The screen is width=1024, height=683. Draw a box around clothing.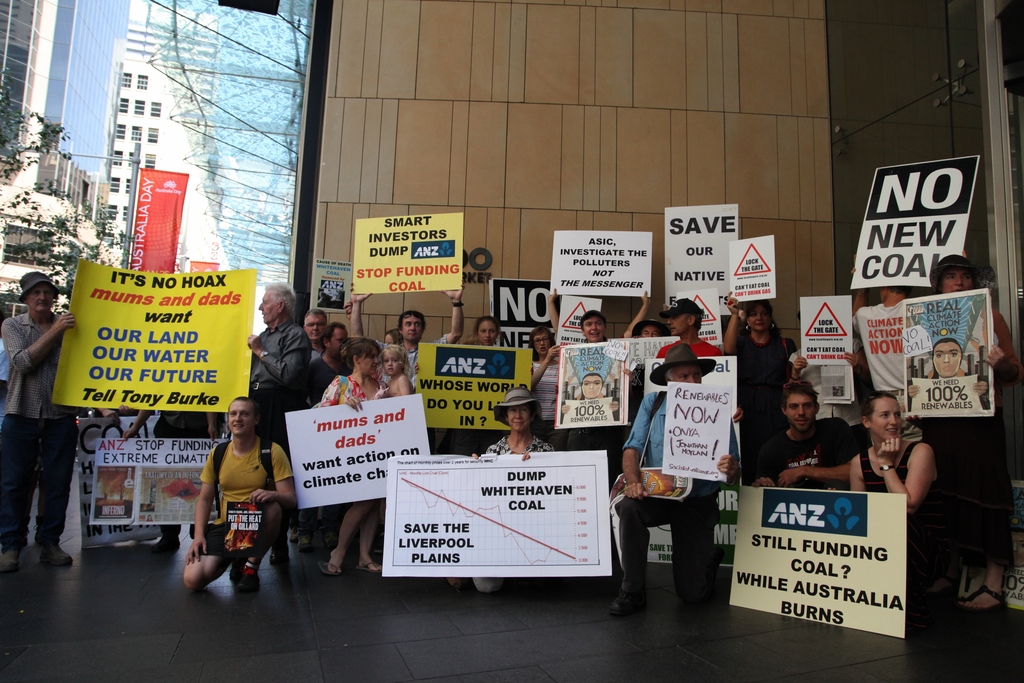
Rect(153, 405, 223, 535).
